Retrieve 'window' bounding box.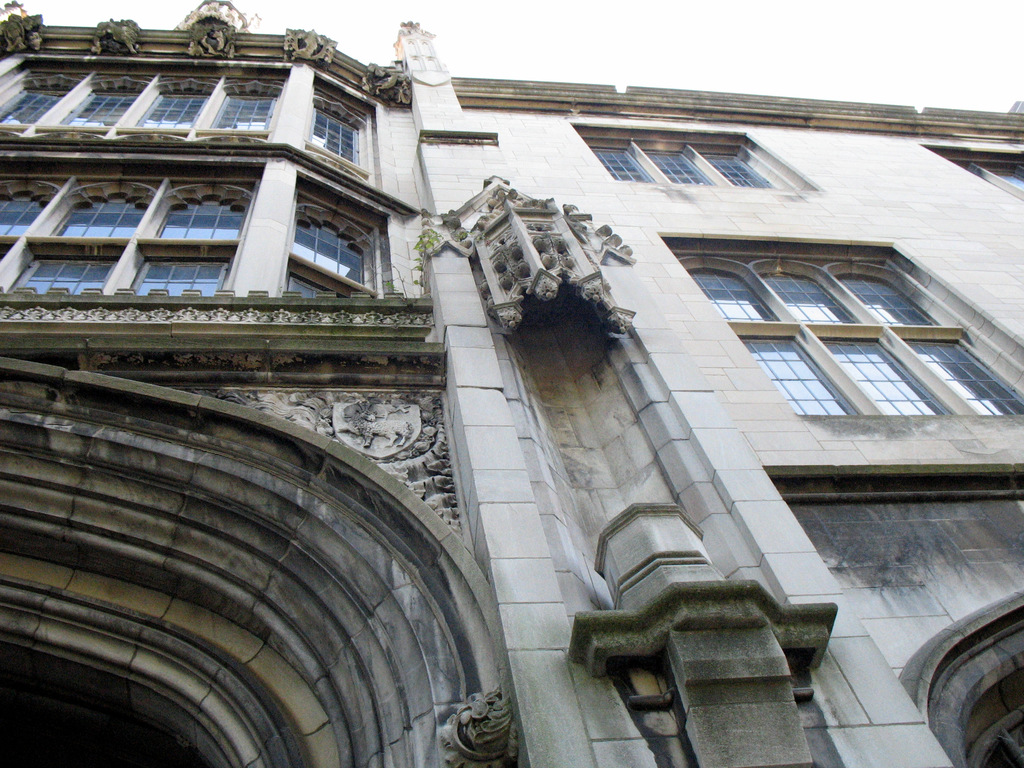
Bounding box: {"x1": 129, "y1": 177, "x2": 246, "y2": 315}.
